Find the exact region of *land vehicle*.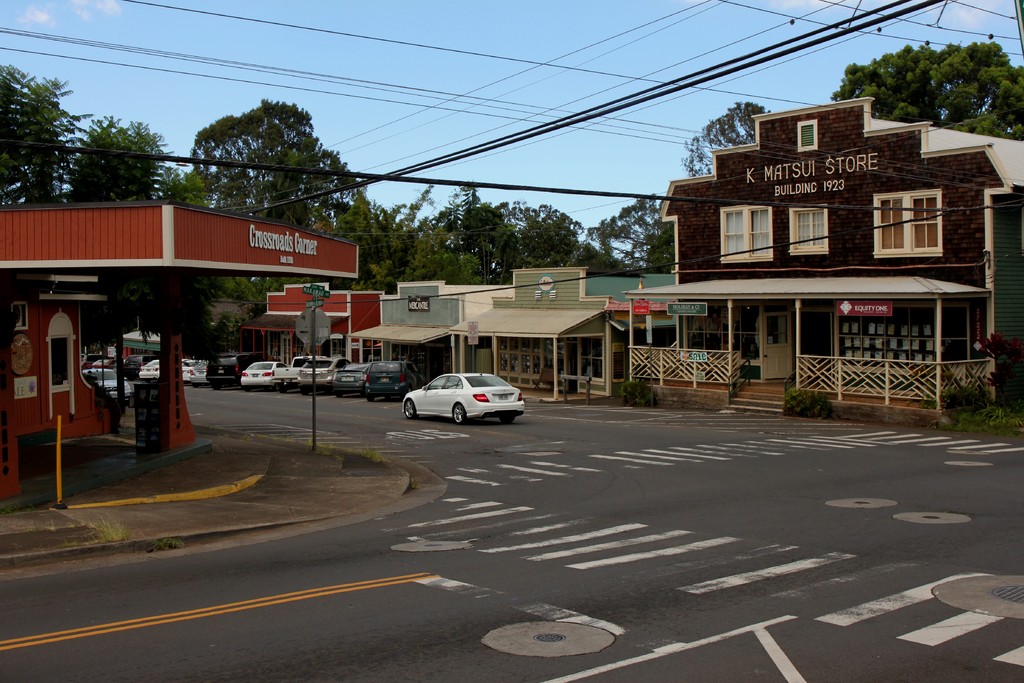
Exact region: 188 359 207 384.
